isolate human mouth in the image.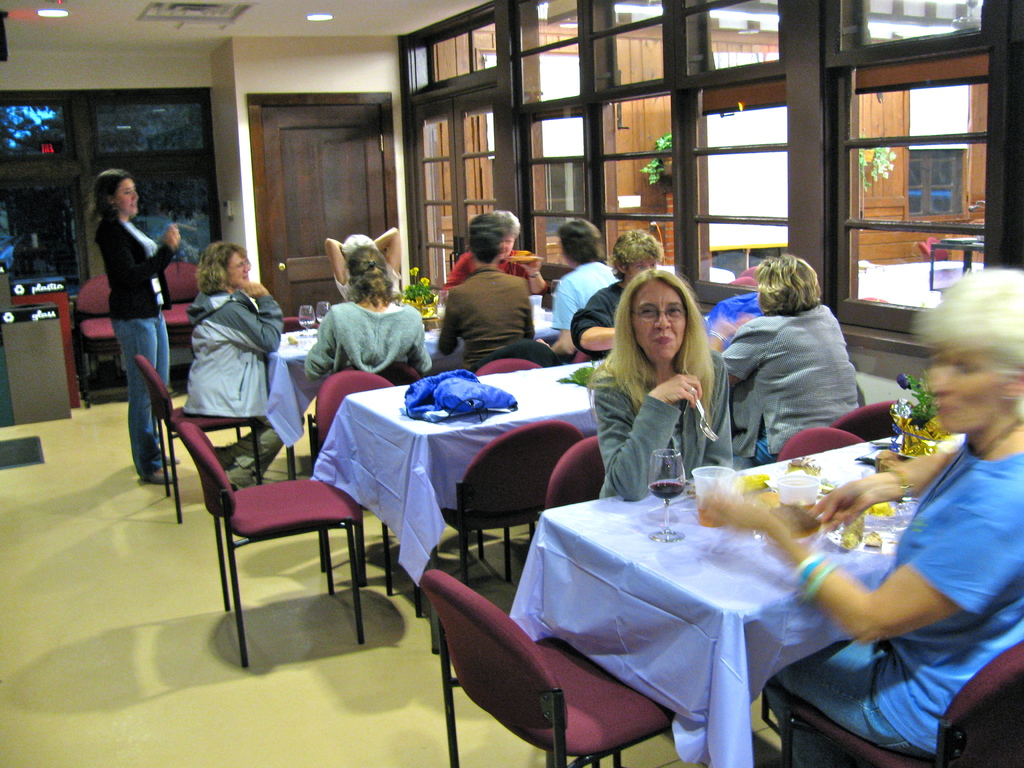
Isolated region: bbox=(131, 200, 140, 208).
